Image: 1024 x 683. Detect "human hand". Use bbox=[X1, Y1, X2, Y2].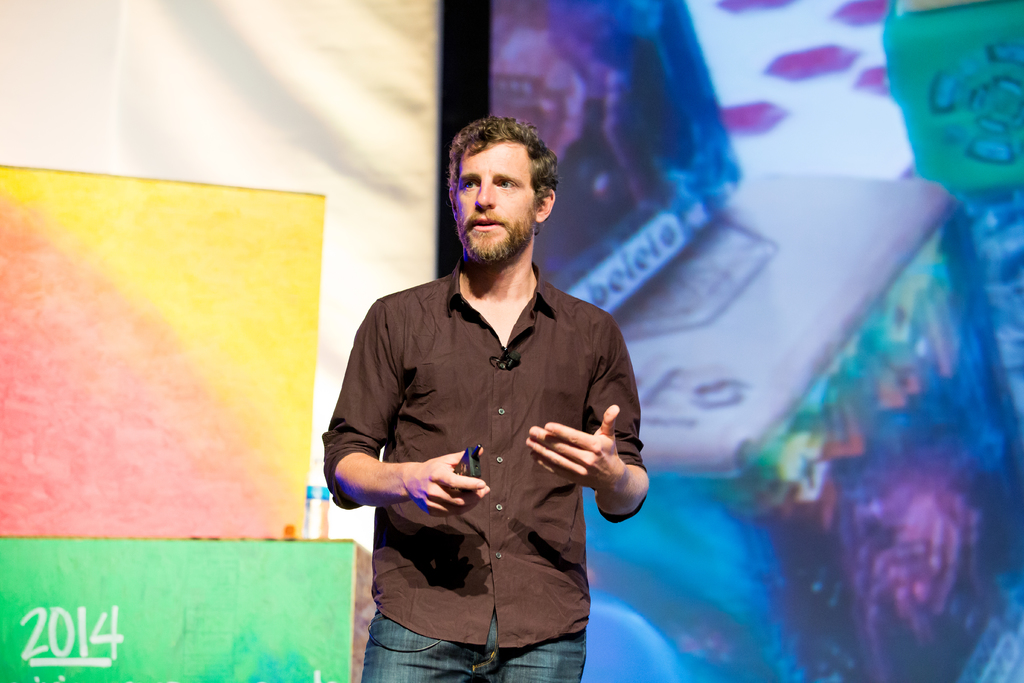
bbox=[535, 420, 635, 509].
